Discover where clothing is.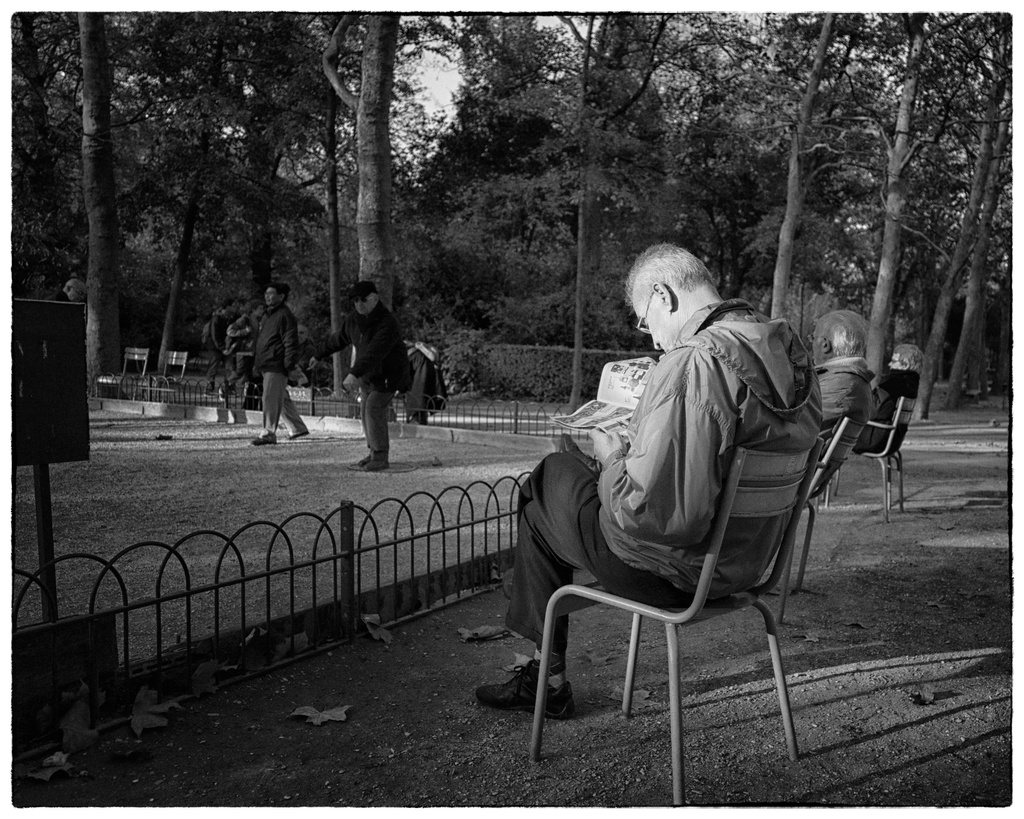
Discovered at region(406, 341, 453, 420).
